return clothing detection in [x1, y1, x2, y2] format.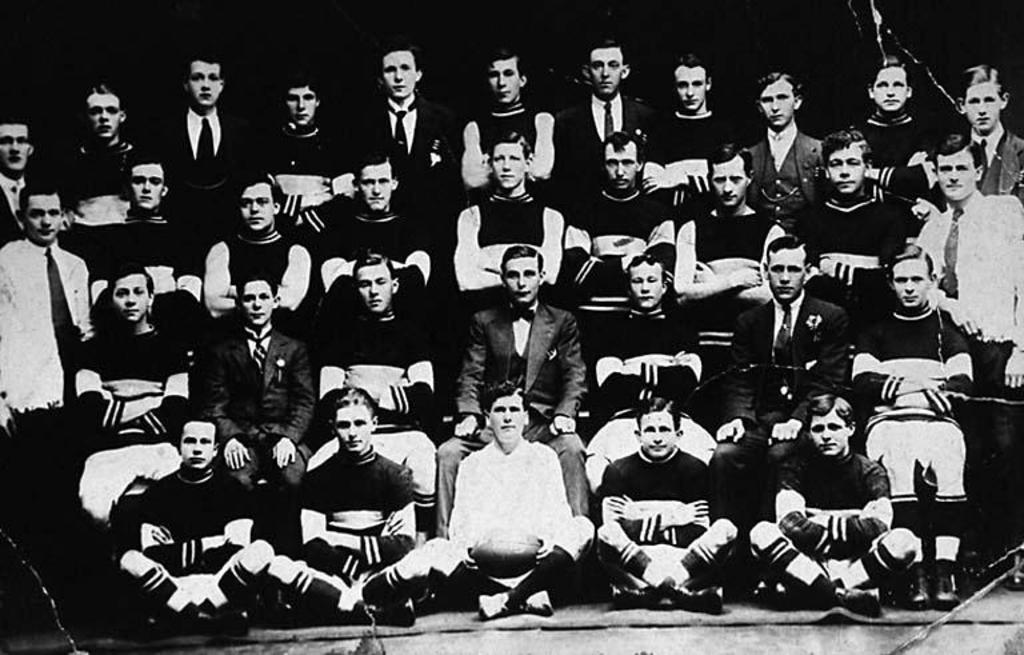
[92, 216, 192, 307].
